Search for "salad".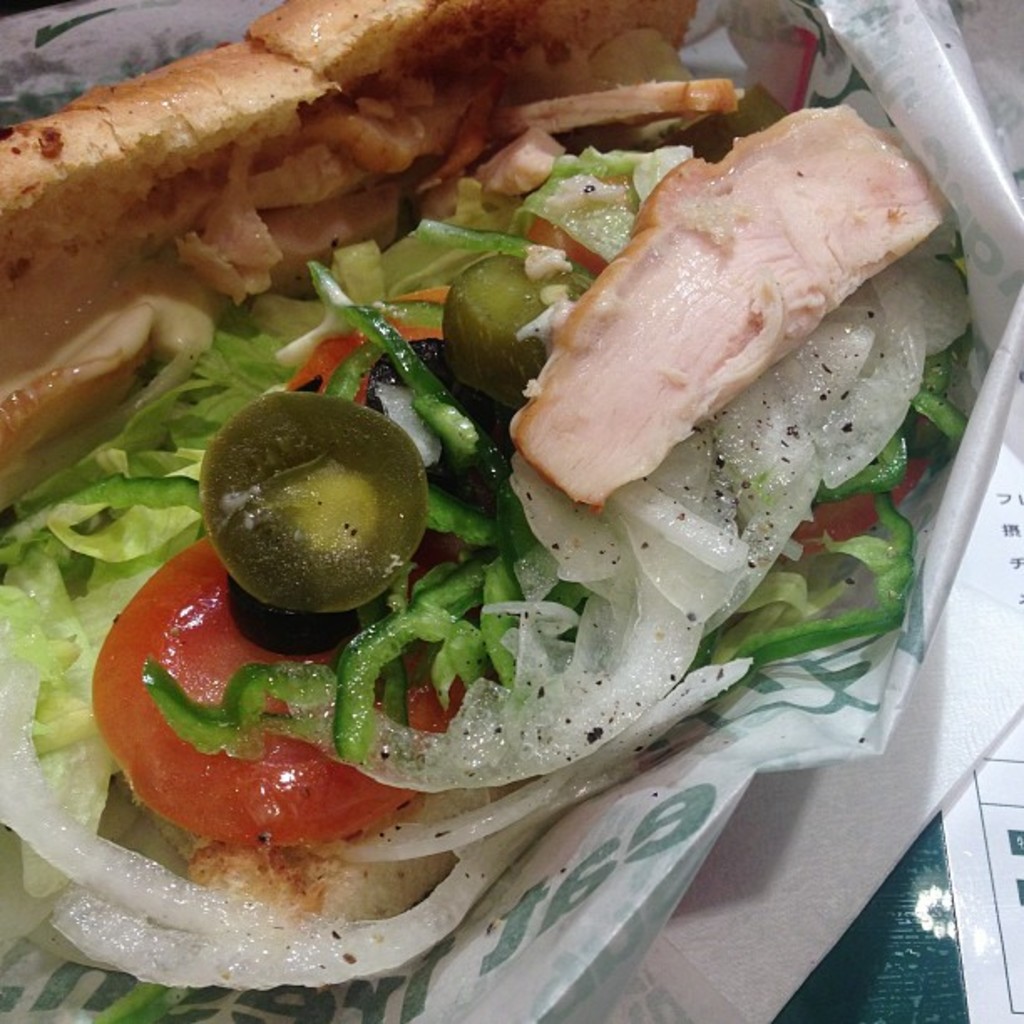
Found at (0,80,969,991).
